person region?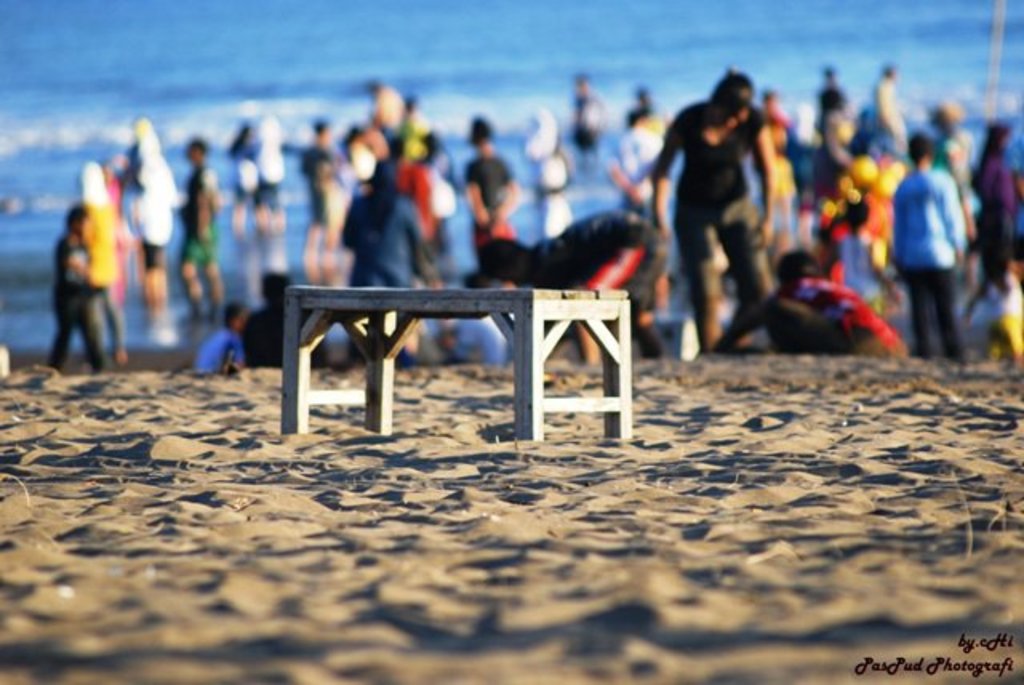
296:118:336:283
